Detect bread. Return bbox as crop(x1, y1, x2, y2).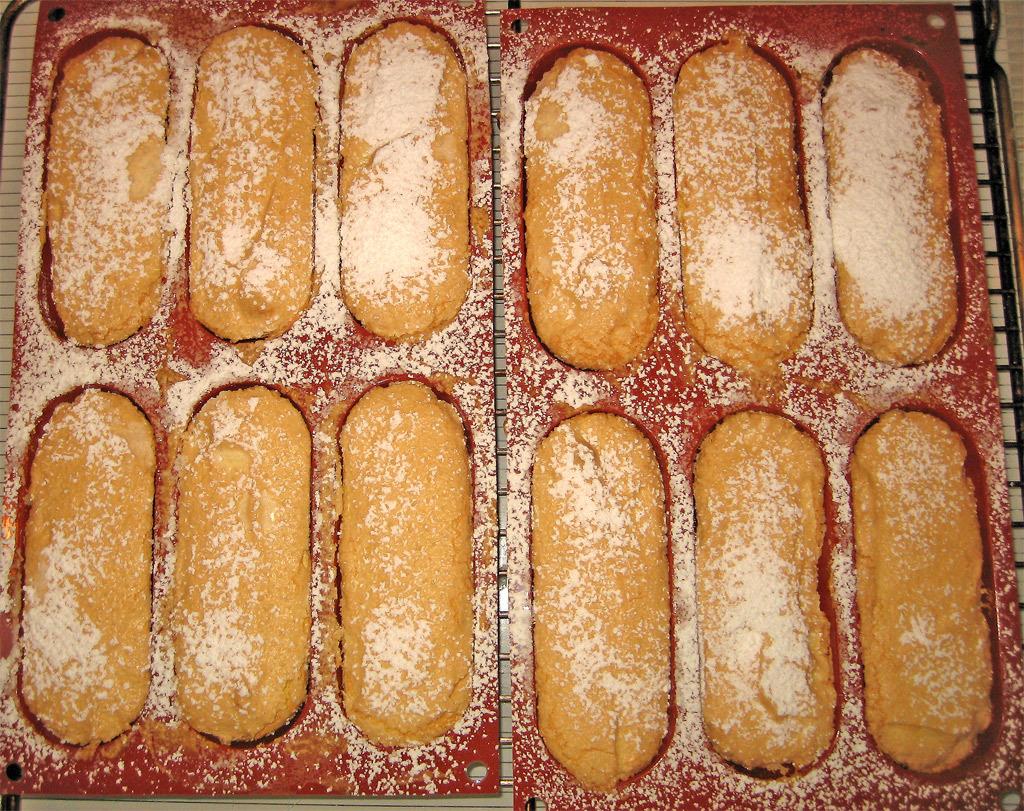
crop(528, 411, 667, 789).
